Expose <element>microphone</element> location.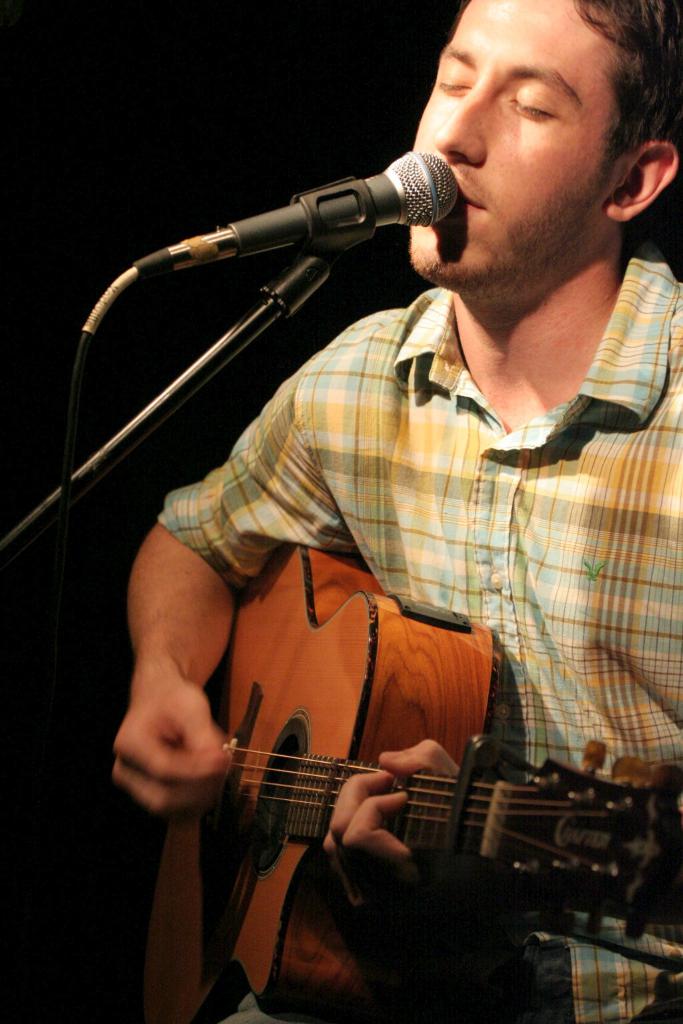
Exposed at box=[127, 147, 462, 282].
